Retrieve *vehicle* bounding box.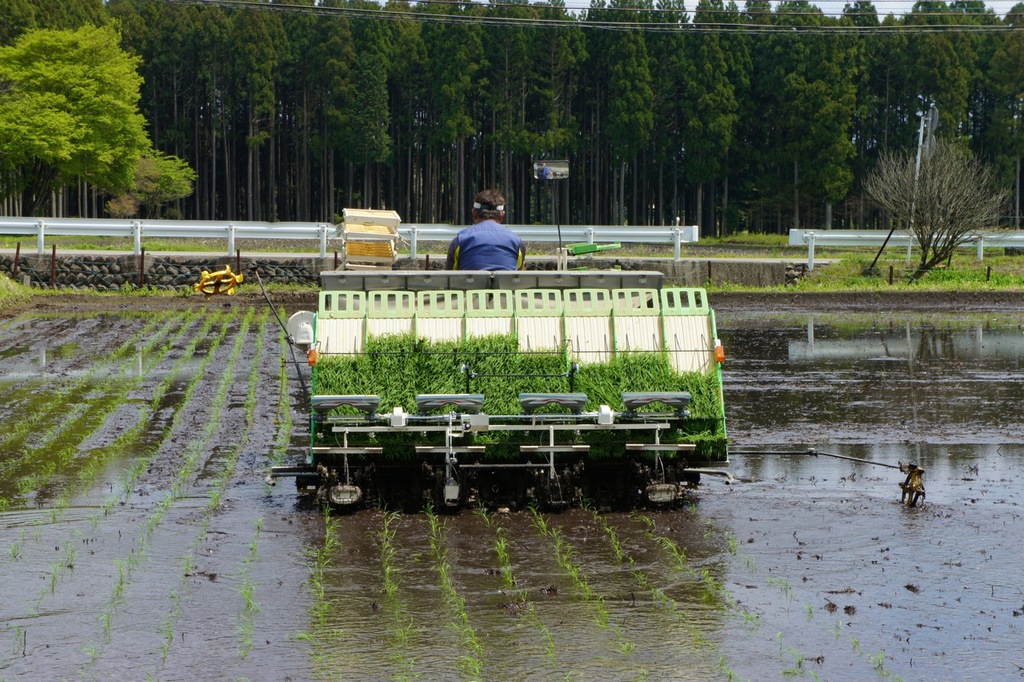
Bounding box: x1=265 y1=267 x2=729 y2=517.
